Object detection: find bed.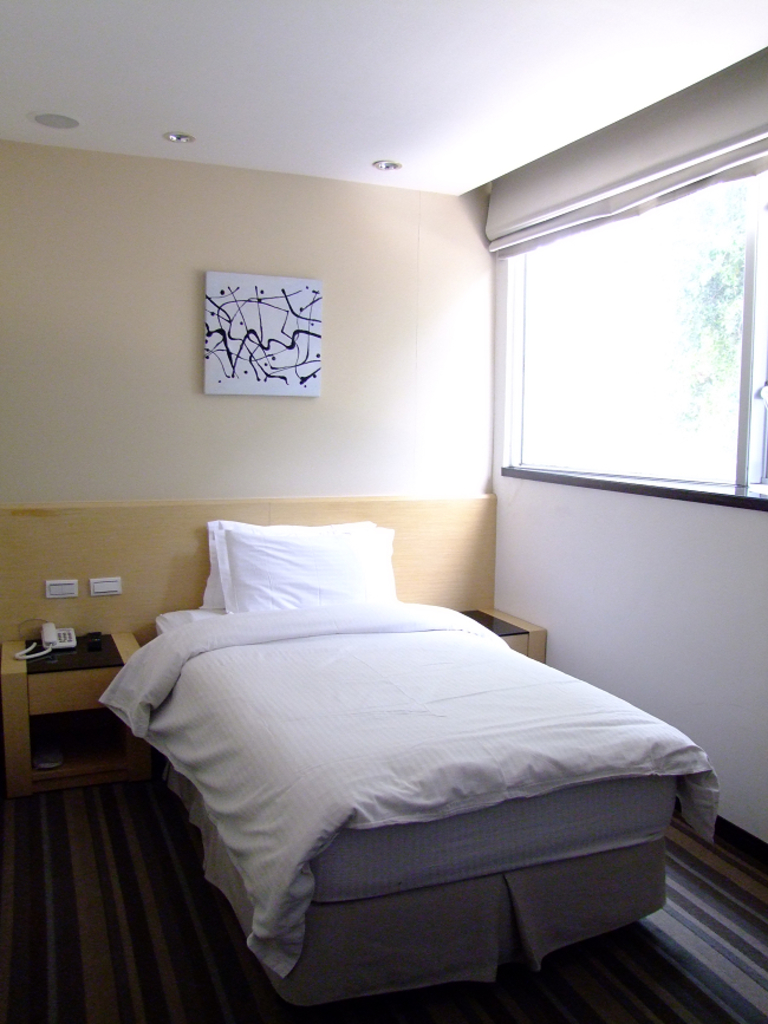
96 516 724 1010.
